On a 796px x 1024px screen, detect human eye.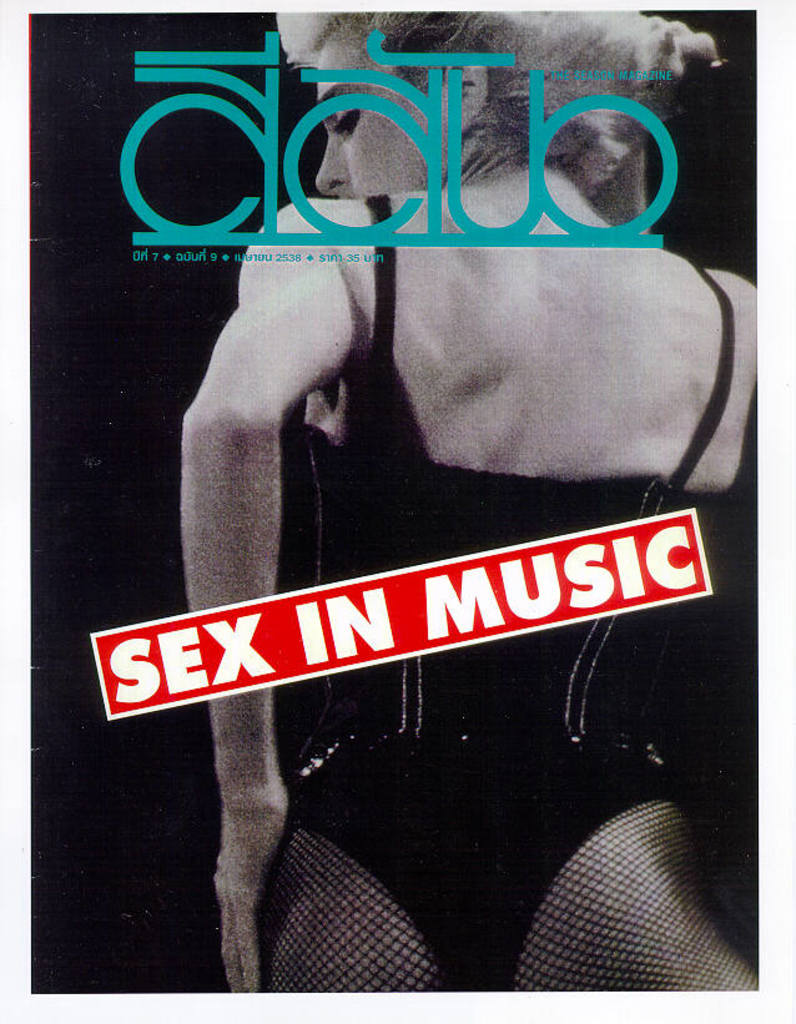
x1=327 y1=94 x2=364 y2=138.
